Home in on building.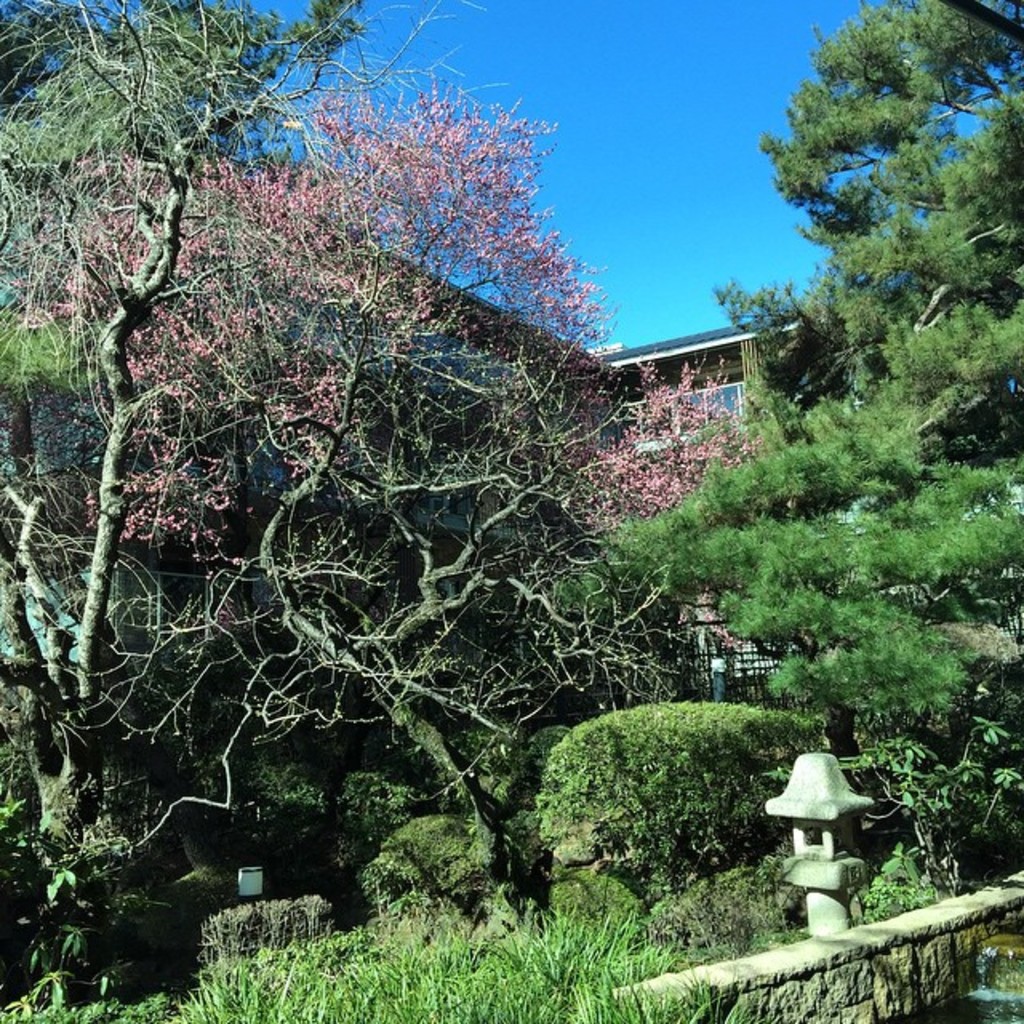
Homed in at bbox=[152, 221, 1022, 710].
